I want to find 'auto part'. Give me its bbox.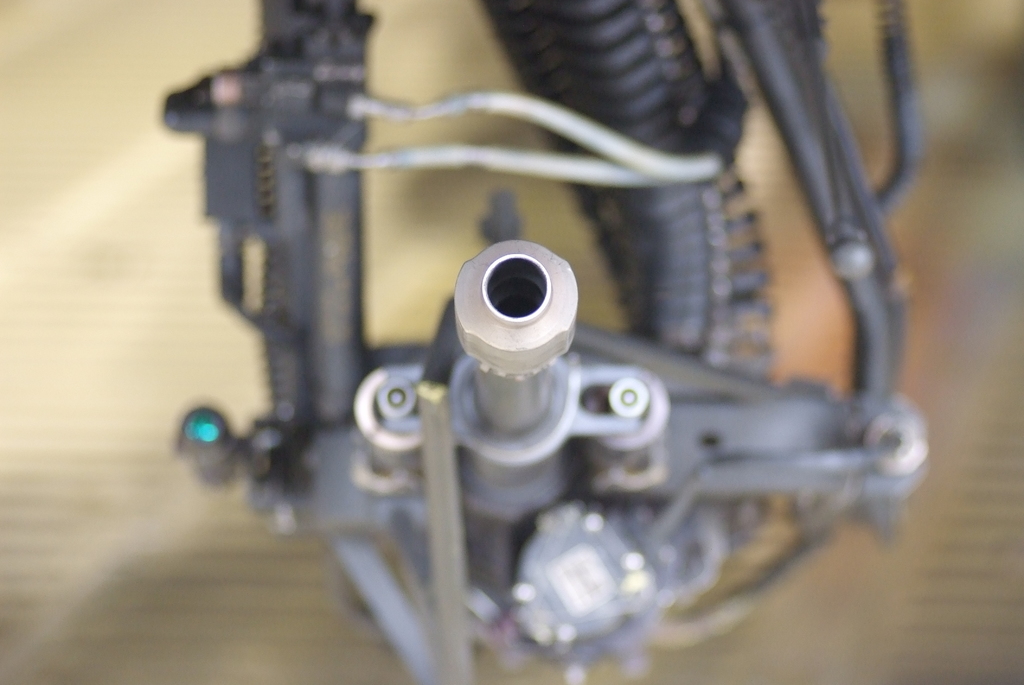
l=163, t=32, r=917, b=628.
